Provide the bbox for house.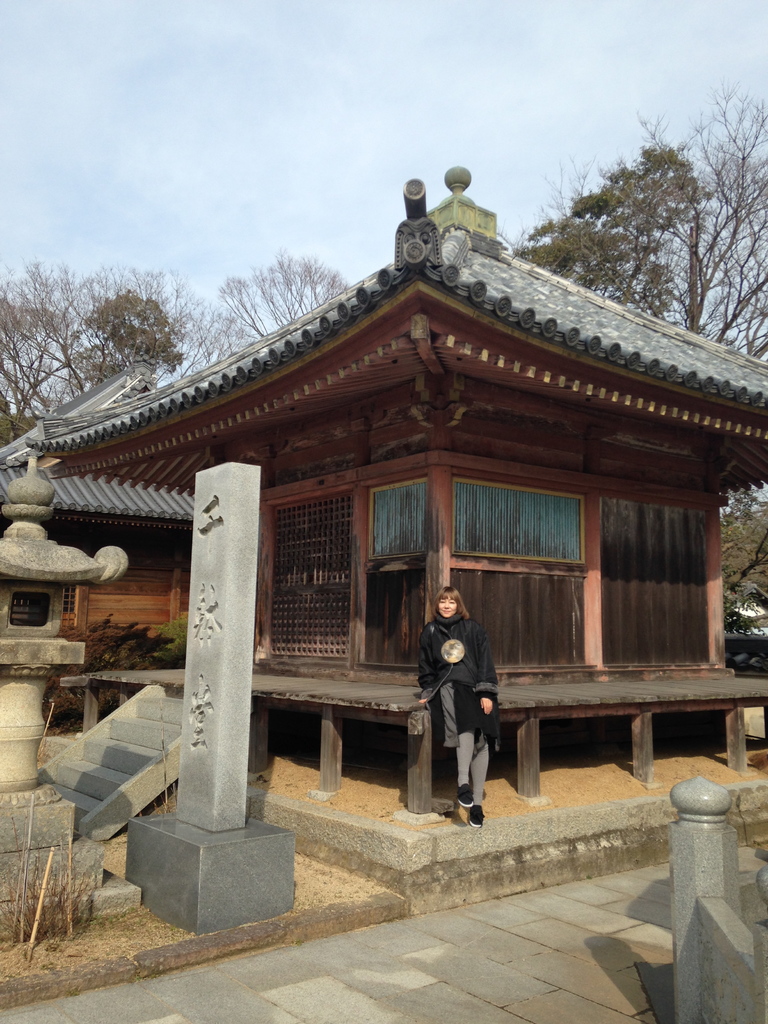
[0,342,202,644].
